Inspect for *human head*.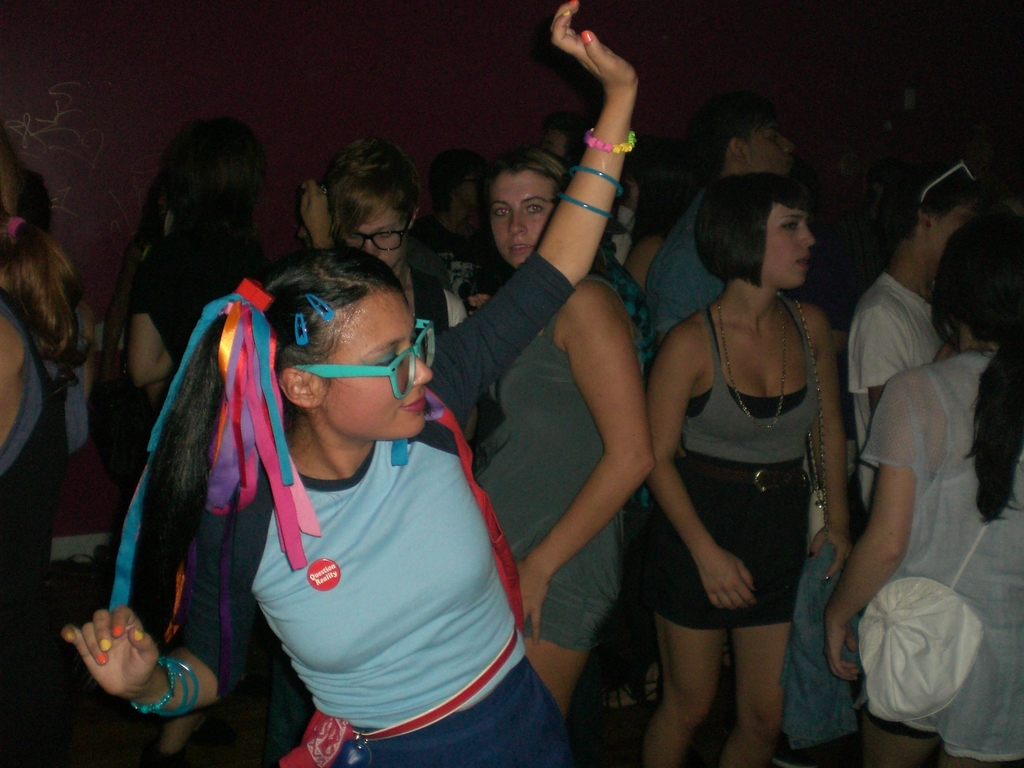
Inspection: crop(324, 141, 418, 264).
